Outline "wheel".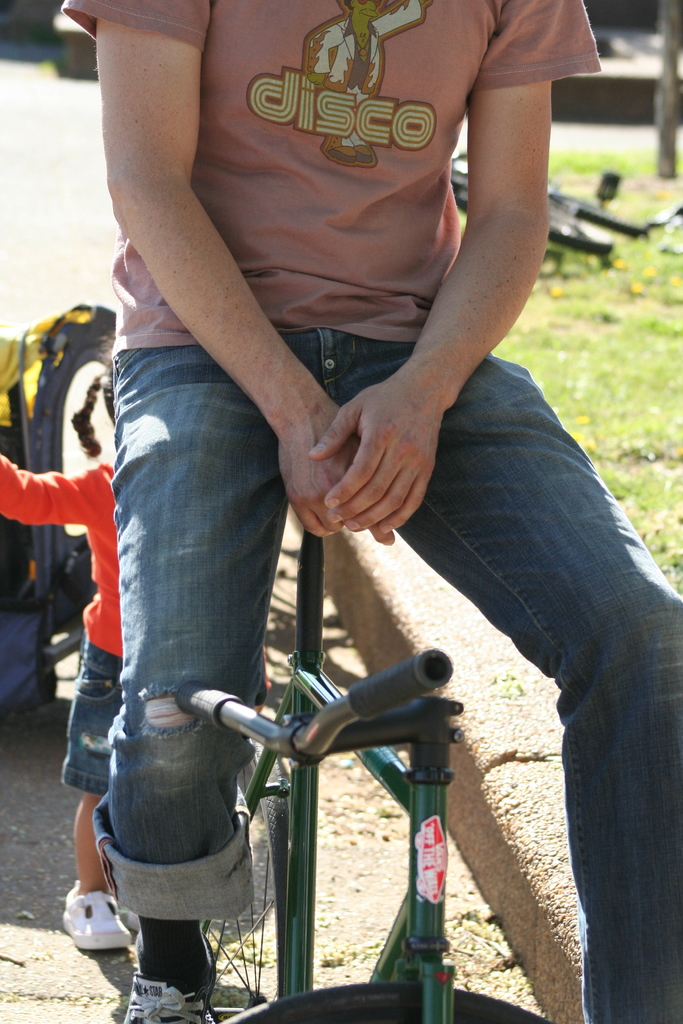
Outline: [459,187,611,255].
